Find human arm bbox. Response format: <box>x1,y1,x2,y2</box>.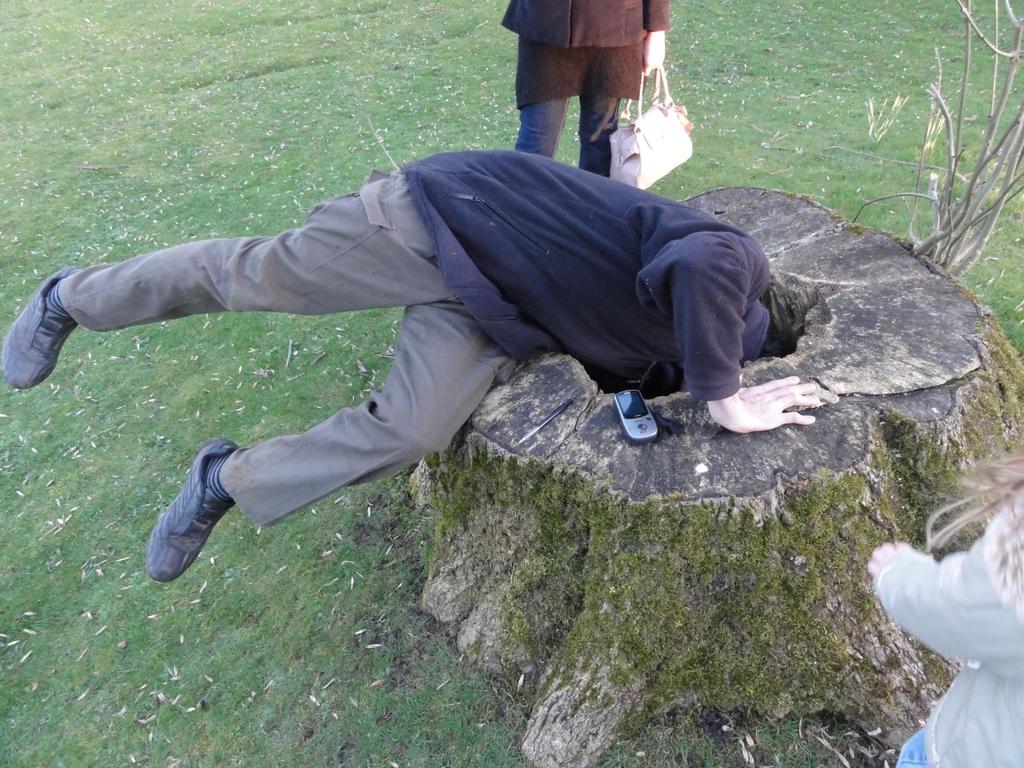
<box>644,0,668,67</box>.
